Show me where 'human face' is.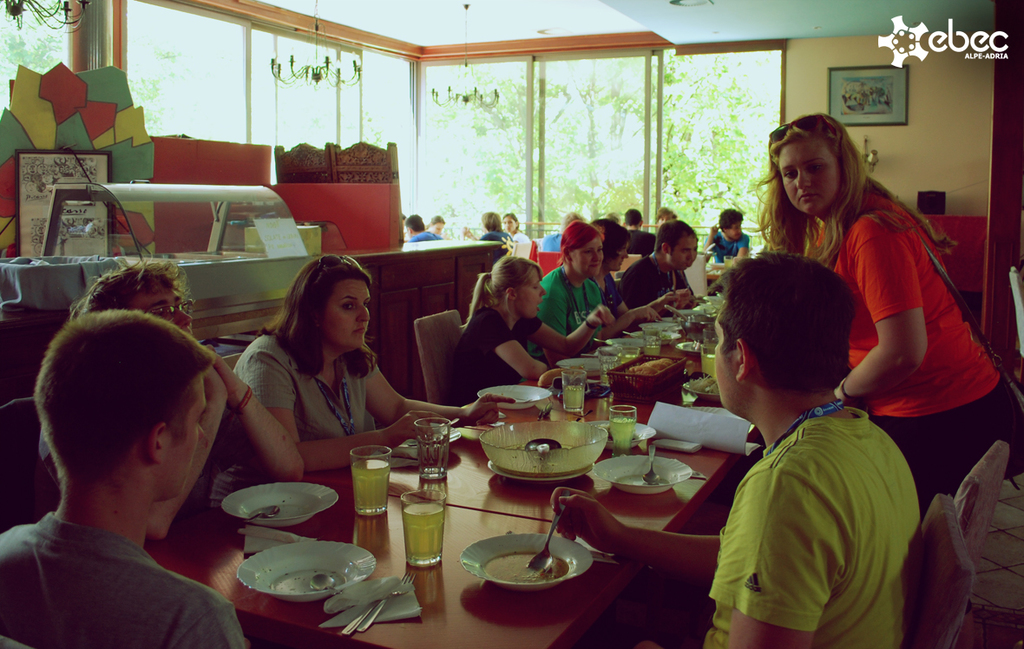
'human face' is at <bbox>133, 285, 193, 328</bbox>.
